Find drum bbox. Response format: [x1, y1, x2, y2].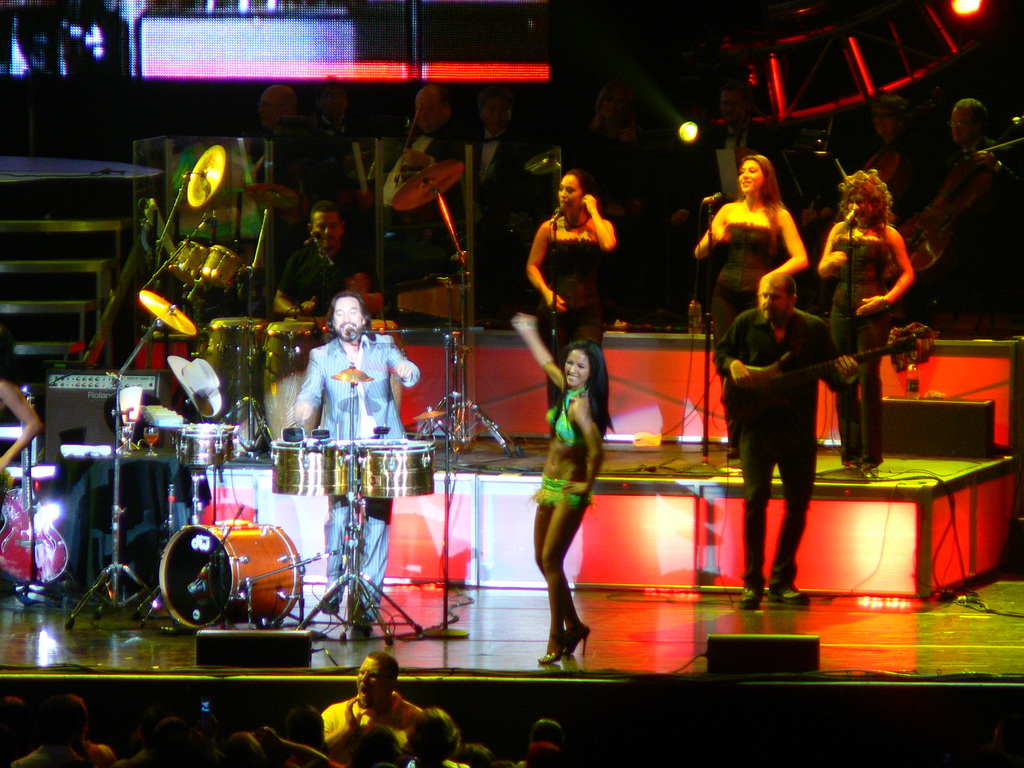
[170, 239, 210, 288].
